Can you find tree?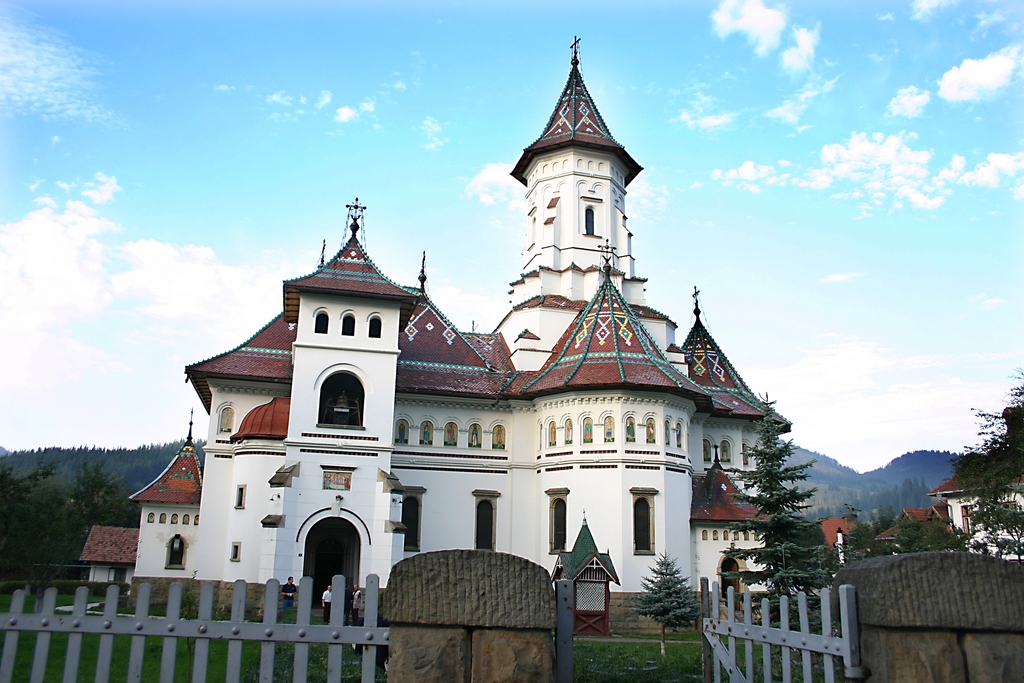
Yes, bounding box: [943, 362, 1023, 564].
